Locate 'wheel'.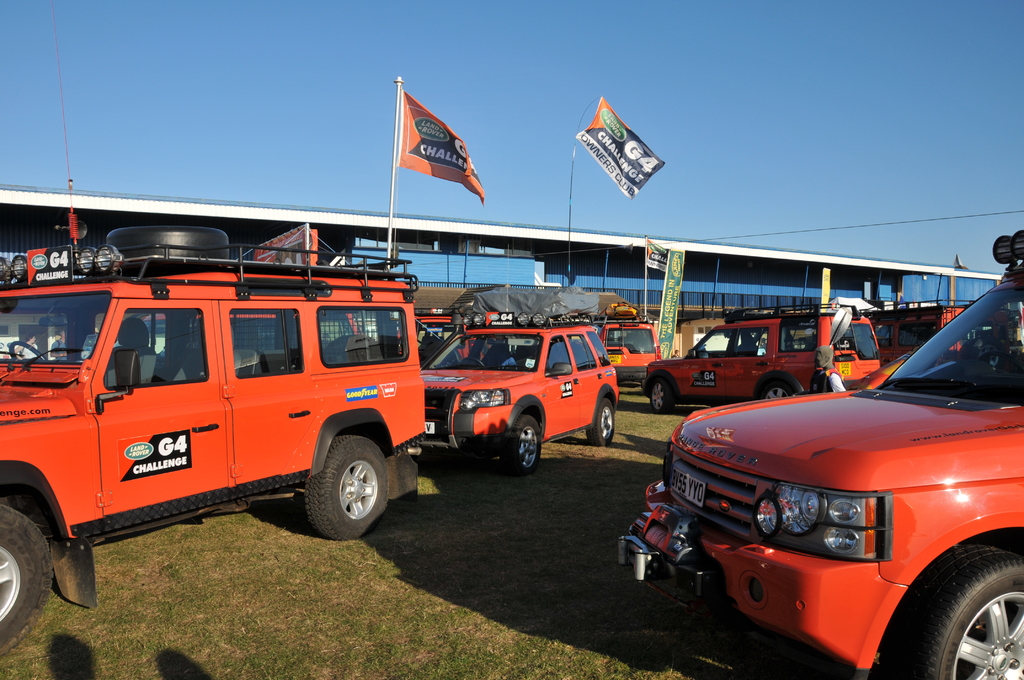
Bounding box: box=[747, 382, 804, 410].
